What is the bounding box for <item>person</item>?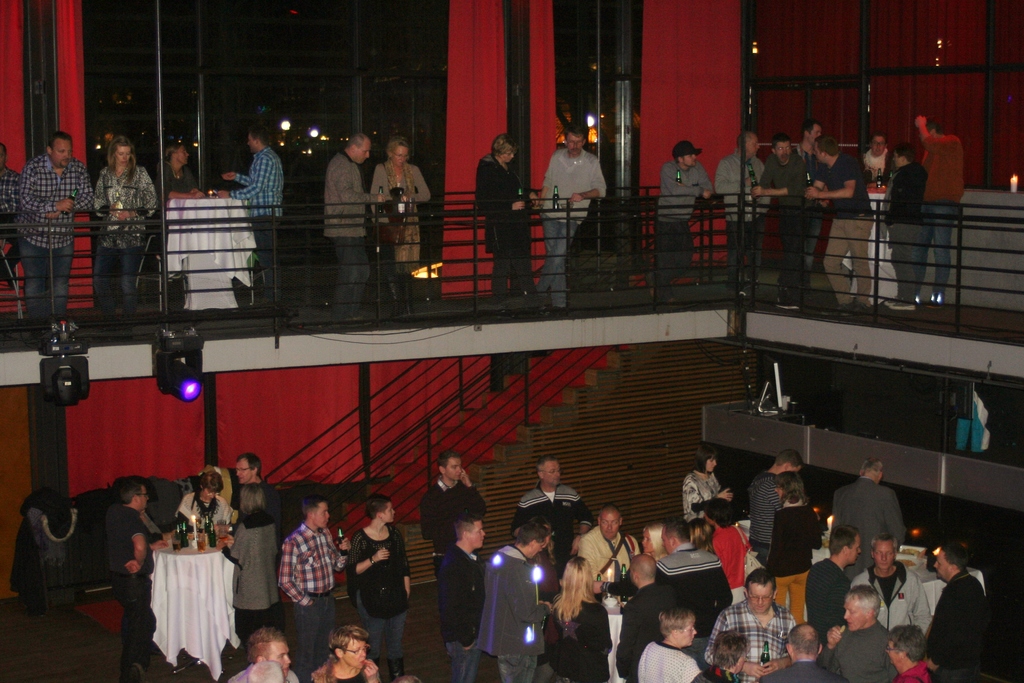
l=223, t=484, r=282, b=652.
